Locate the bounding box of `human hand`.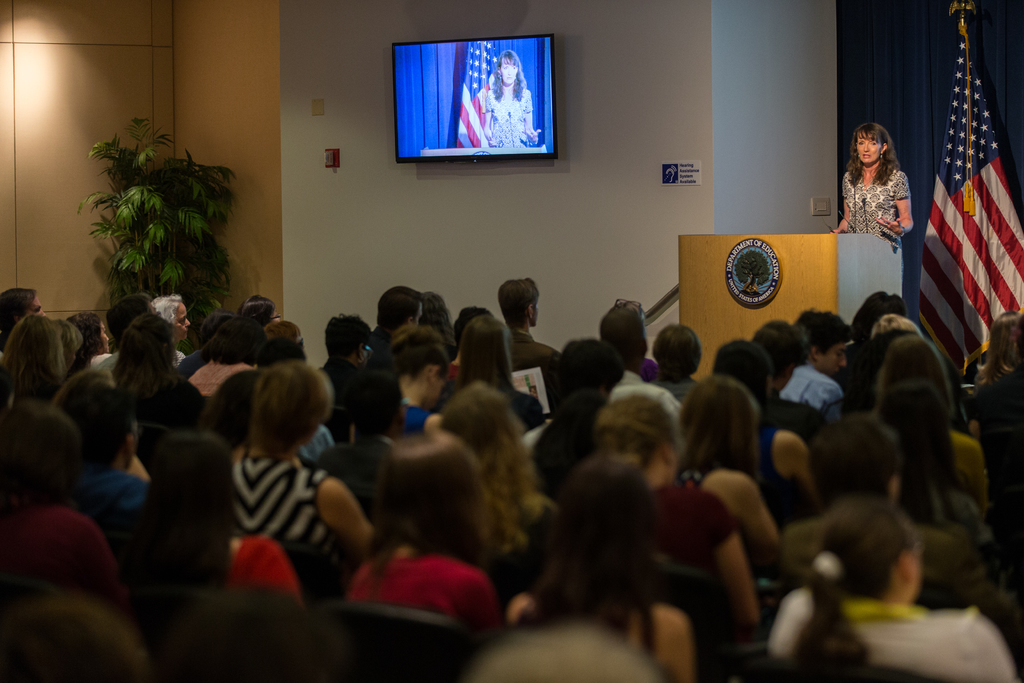
Bounding box: <bbox>826, 227, 844, 236</bbox>.
